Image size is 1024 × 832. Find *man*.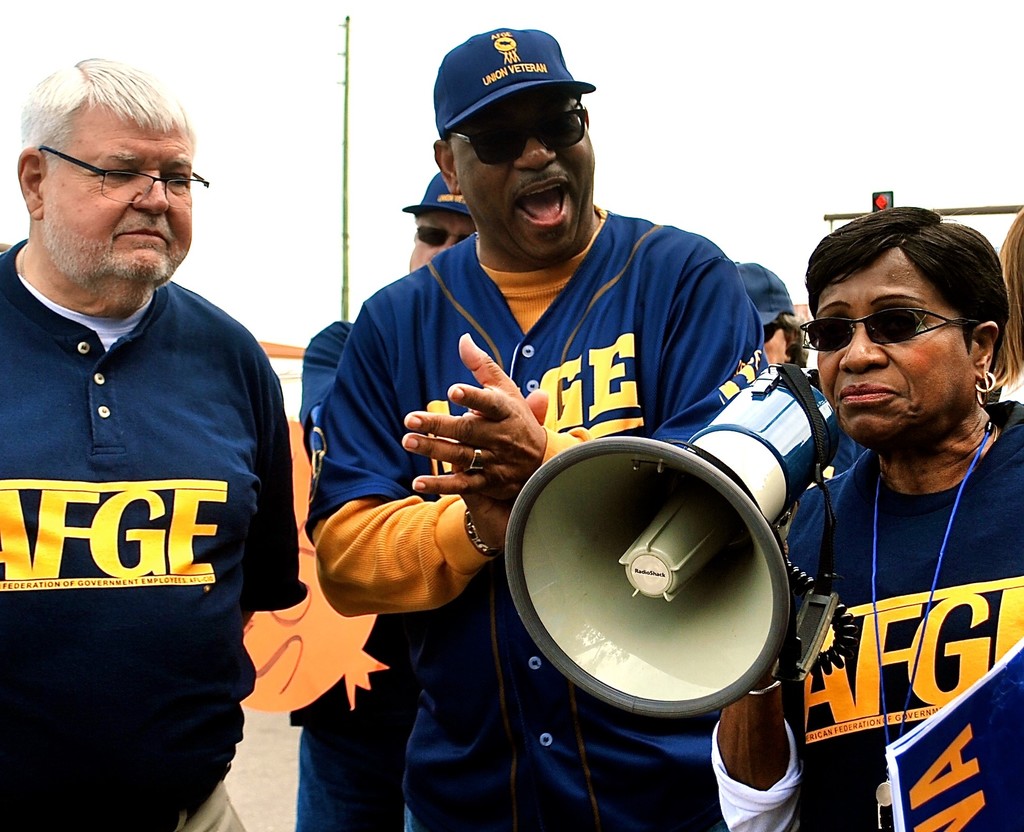
11/63/270/831.
